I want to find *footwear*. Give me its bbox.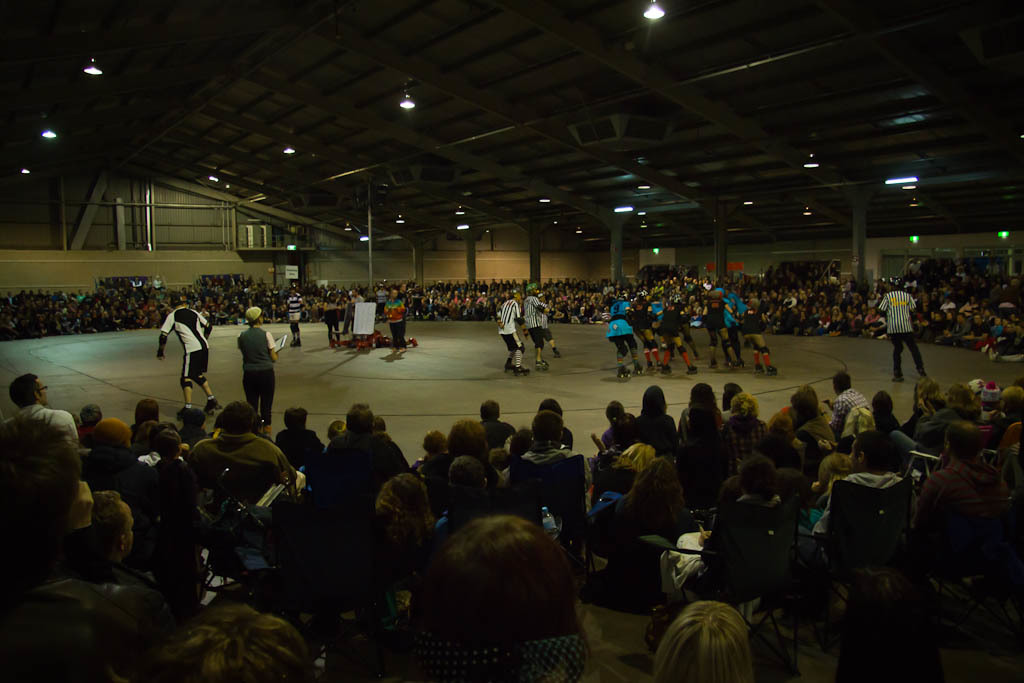
box=[764, 362, 785, 373].
